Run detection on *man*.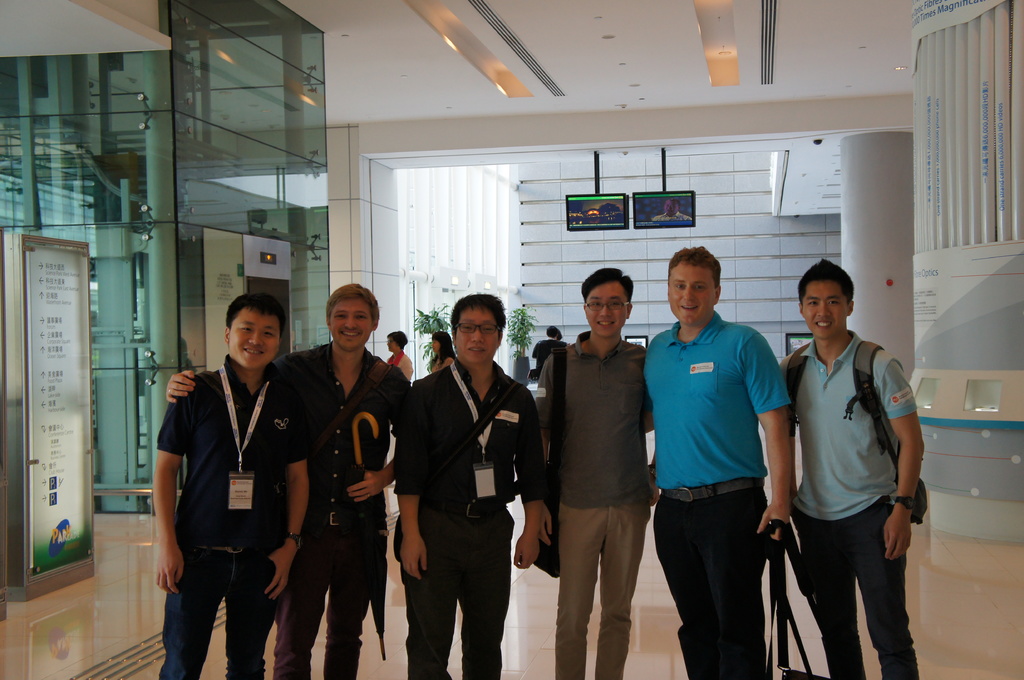
Result: 529,265,660,679.
